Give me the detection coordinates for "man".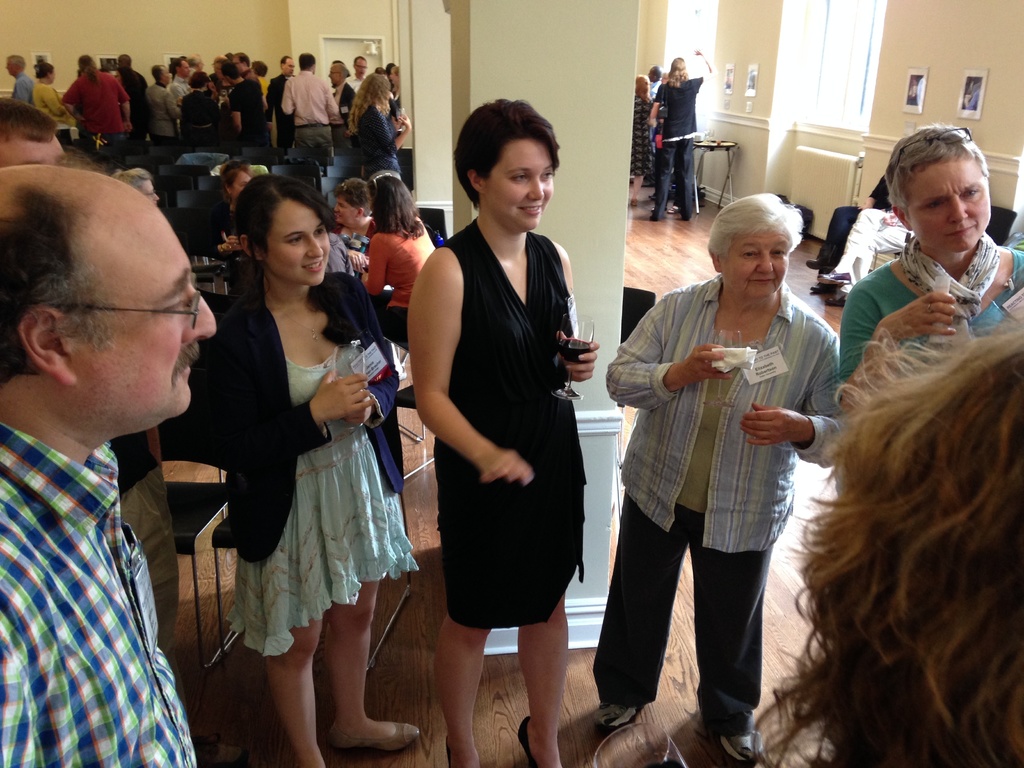
(63,56,131,156).
